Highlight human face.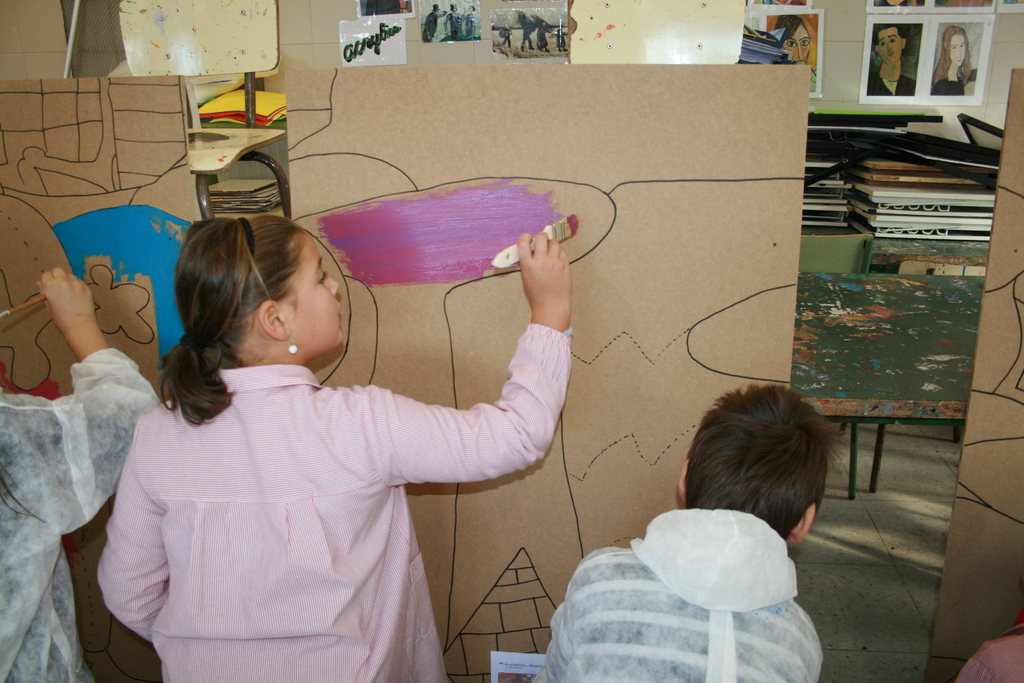
Highlighted region: 881, 27, 904, 64.
